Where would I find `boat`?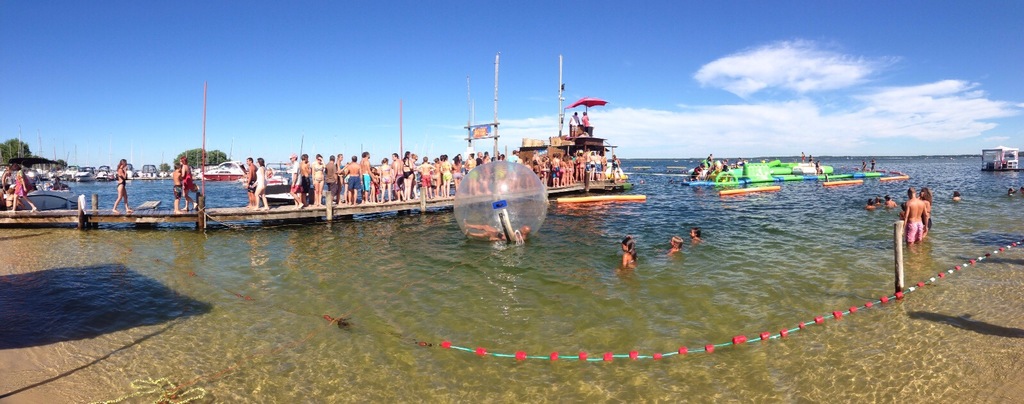
At [200, 166, 244, 182].
